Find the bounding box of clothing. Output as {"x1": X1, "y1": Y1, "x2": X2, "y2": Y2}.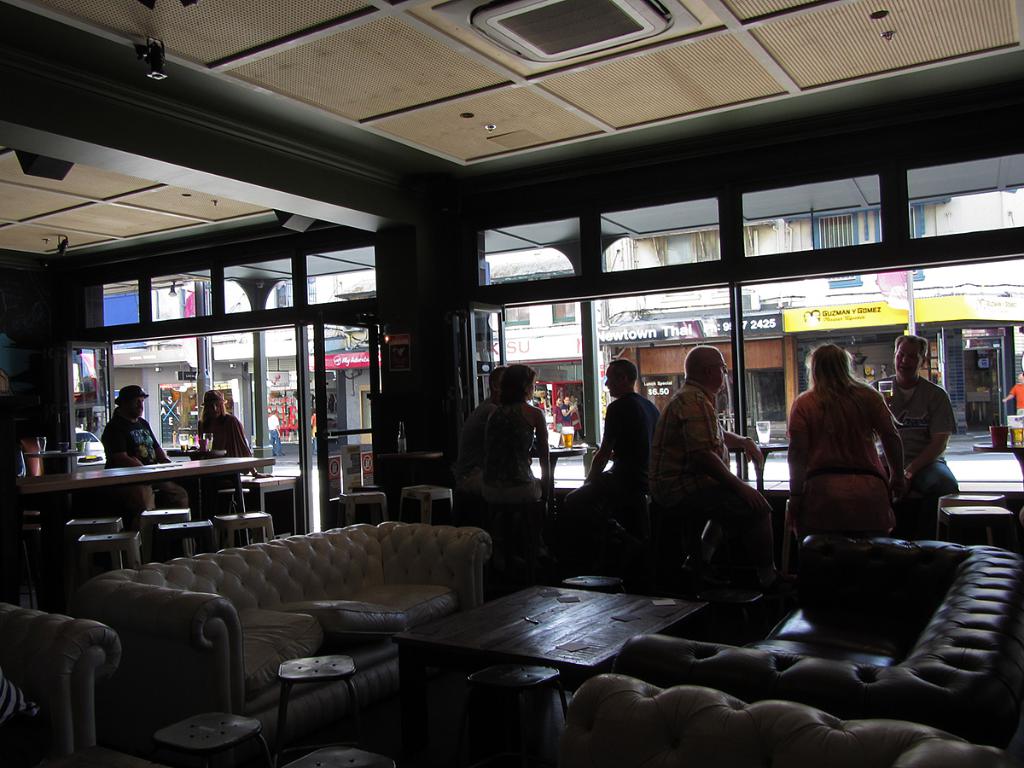
{"x1": 794, "y1": 392, "x2": 897, "y2": 538}.
